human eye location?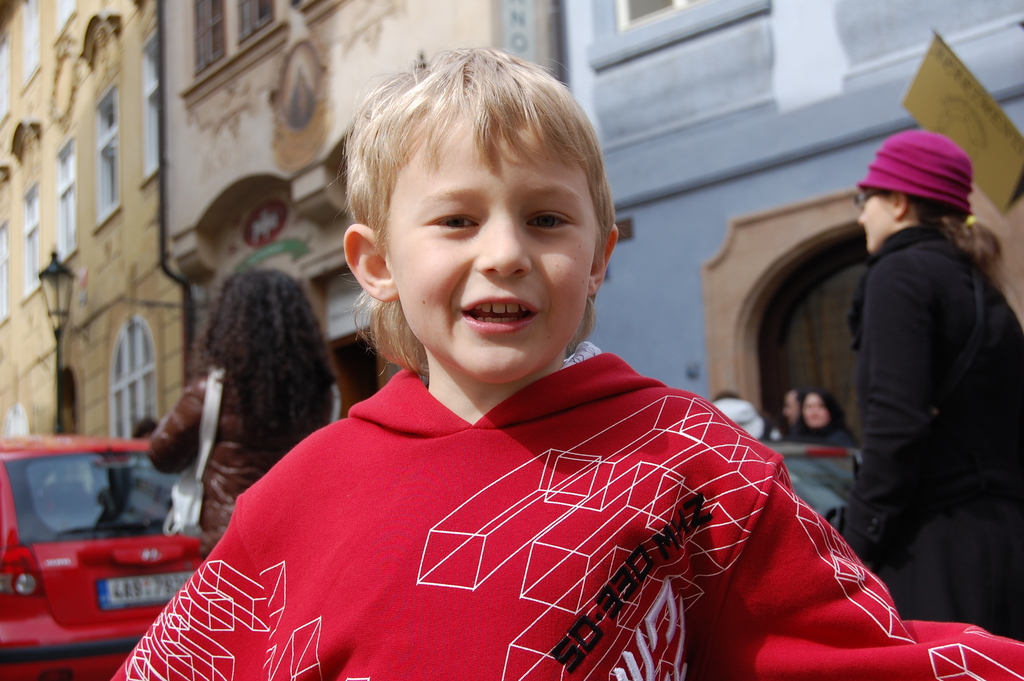
<bbox>403, 193, 500, 250</bbox>
